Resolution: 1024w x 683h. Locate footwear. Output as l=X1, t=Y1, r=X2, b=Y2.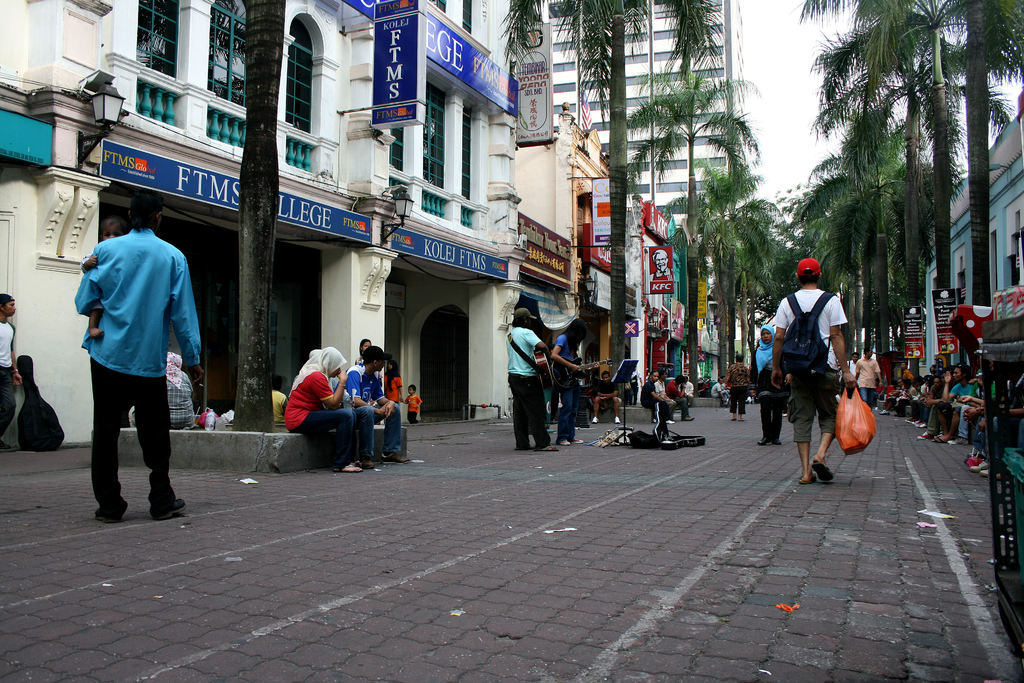
l=982, t=467, r=989, b=478.
